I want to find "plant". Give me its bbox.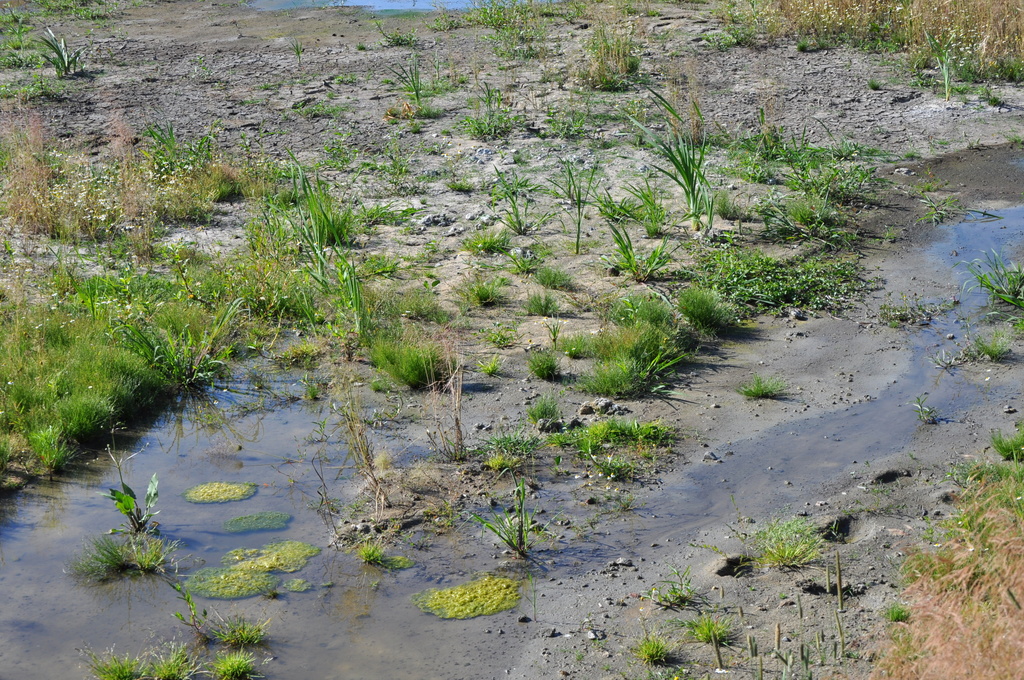
<region>535, 153, 607, 254</region>.
